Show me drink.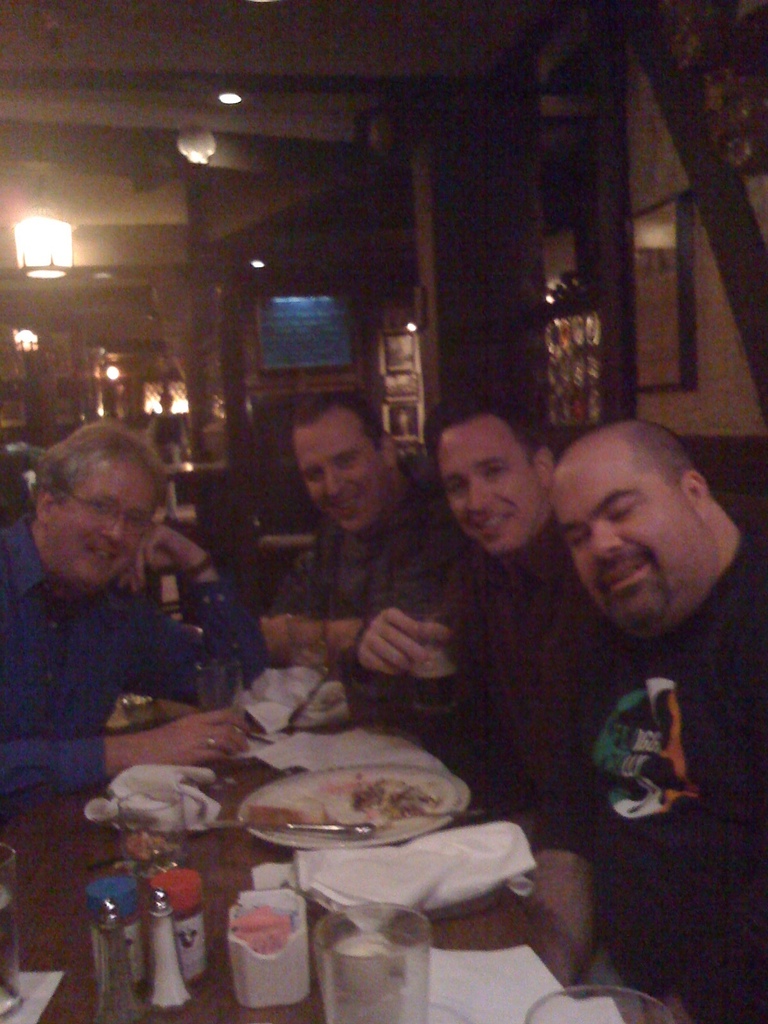
drink is here: bbox=[96, 920, 150, 1021].
